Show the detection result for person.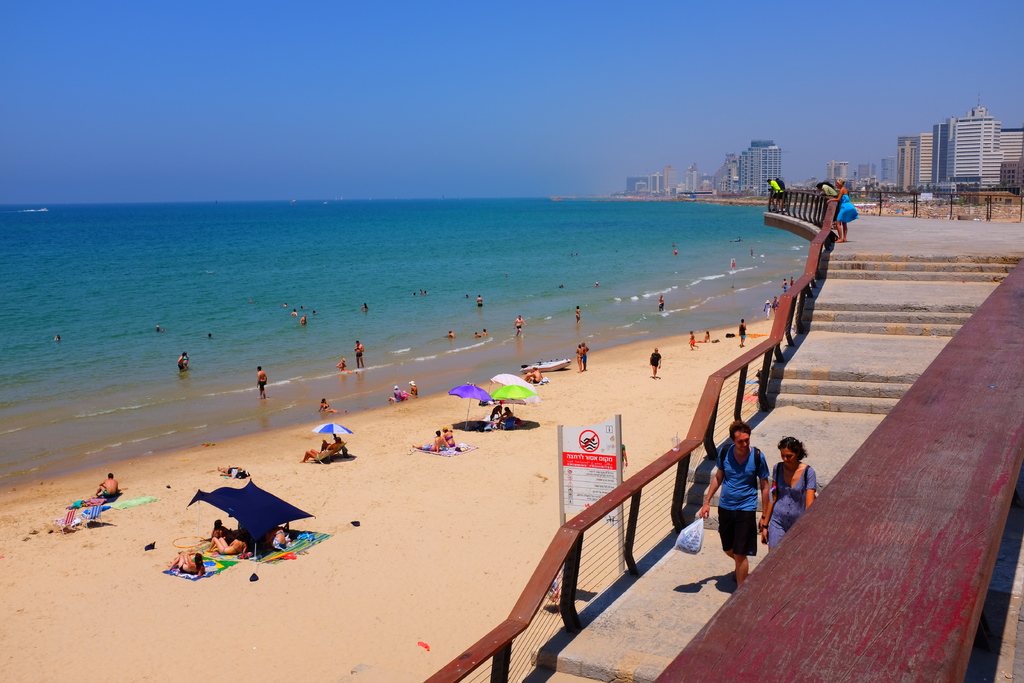
region(649, 347, 659, 380).
